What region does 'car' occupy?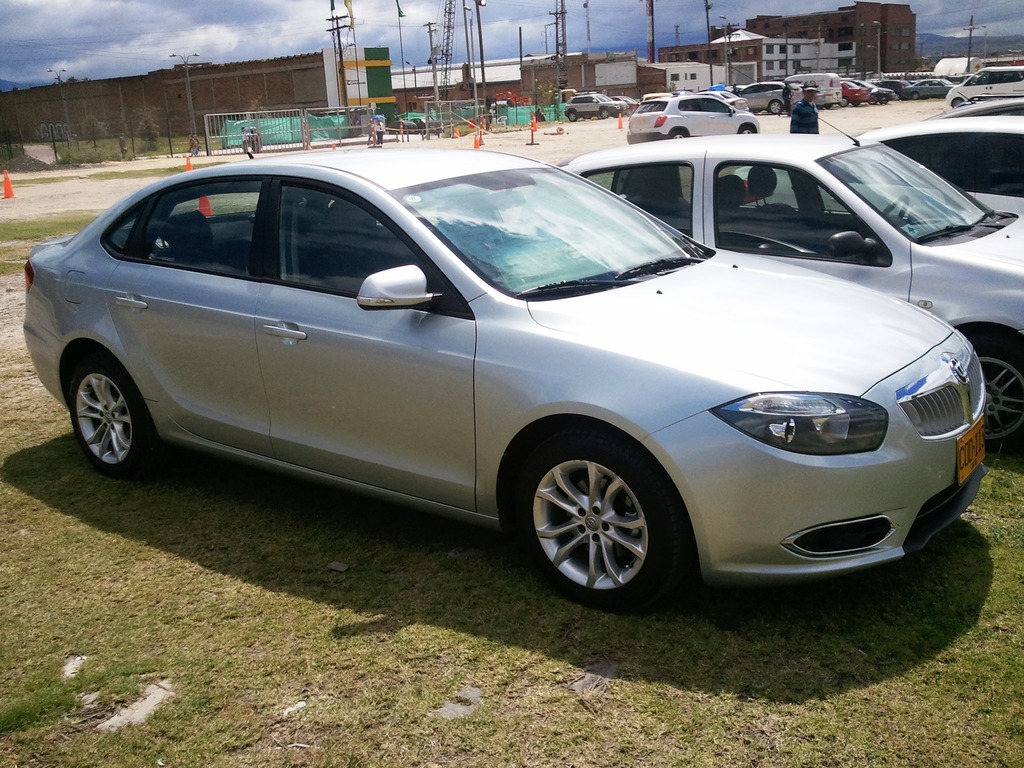
(609, 93, 637, 113).
